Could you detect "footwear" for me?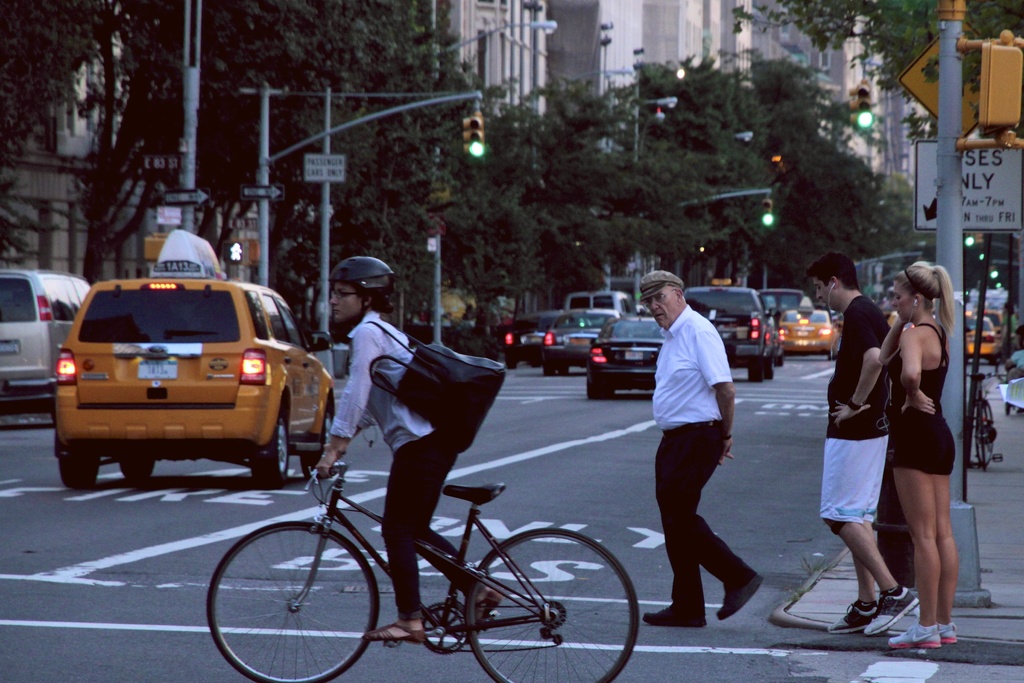
Detection result: (x1=865, y1=586, x2=920, y2=634).
